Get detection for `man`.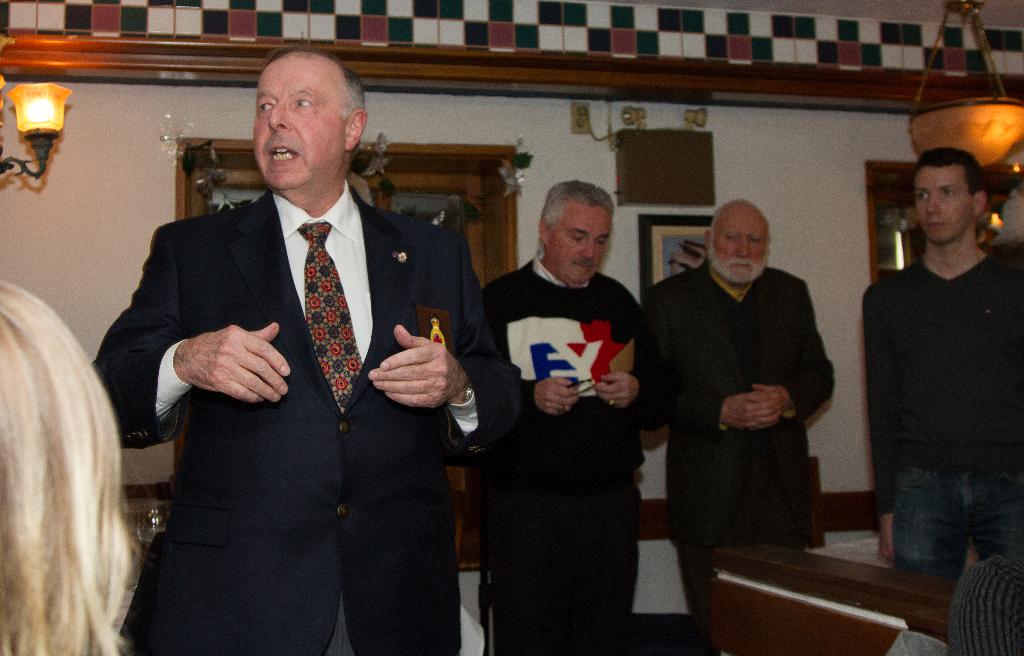
Detection: 860/146/1023/573.
